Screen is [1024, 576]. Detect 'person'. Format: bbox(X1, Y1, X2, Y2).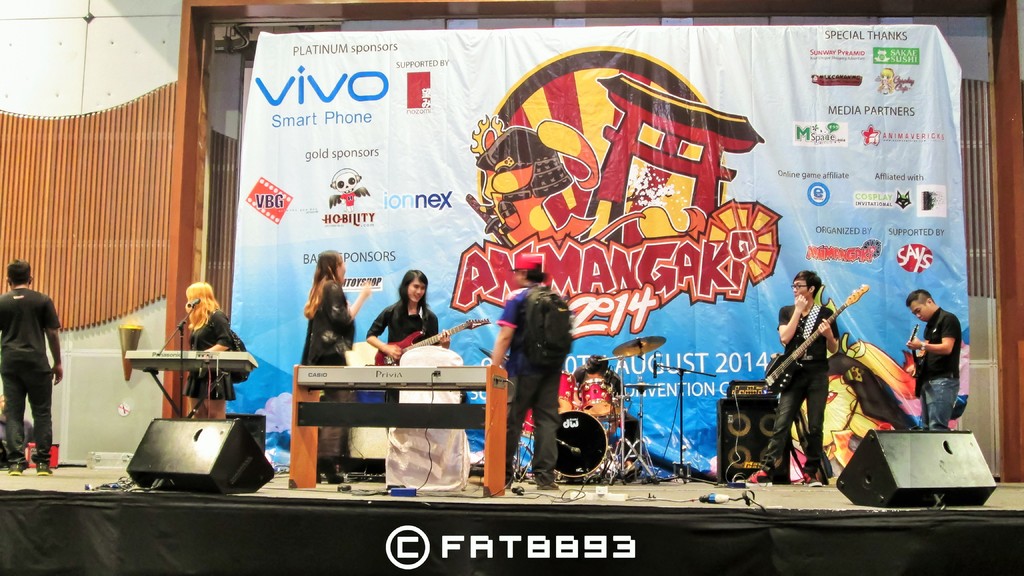
bbox(0, 394, 40, 462).
